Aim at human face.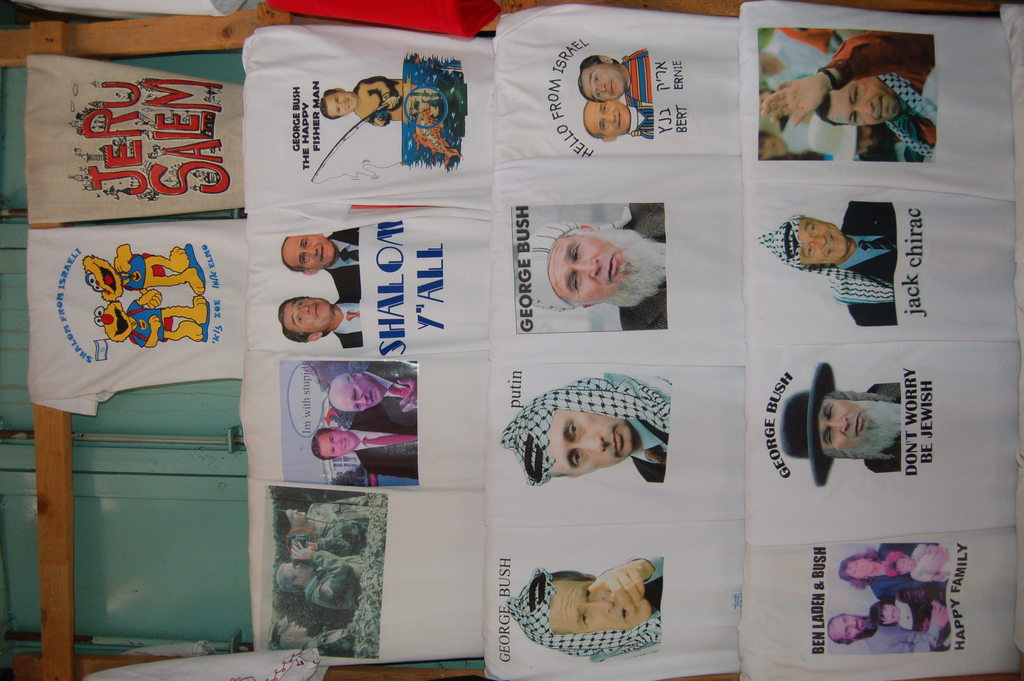
Aimed at box=[880, 604, 900, 624].
